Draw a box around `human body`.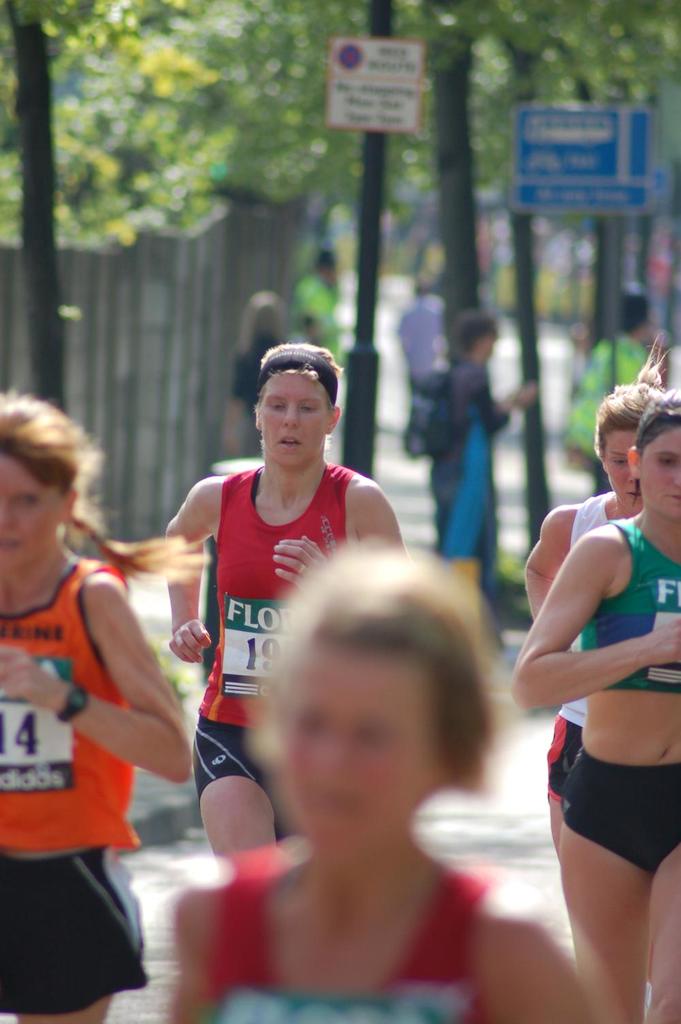
BBox(168, 537, 623, 1022).
